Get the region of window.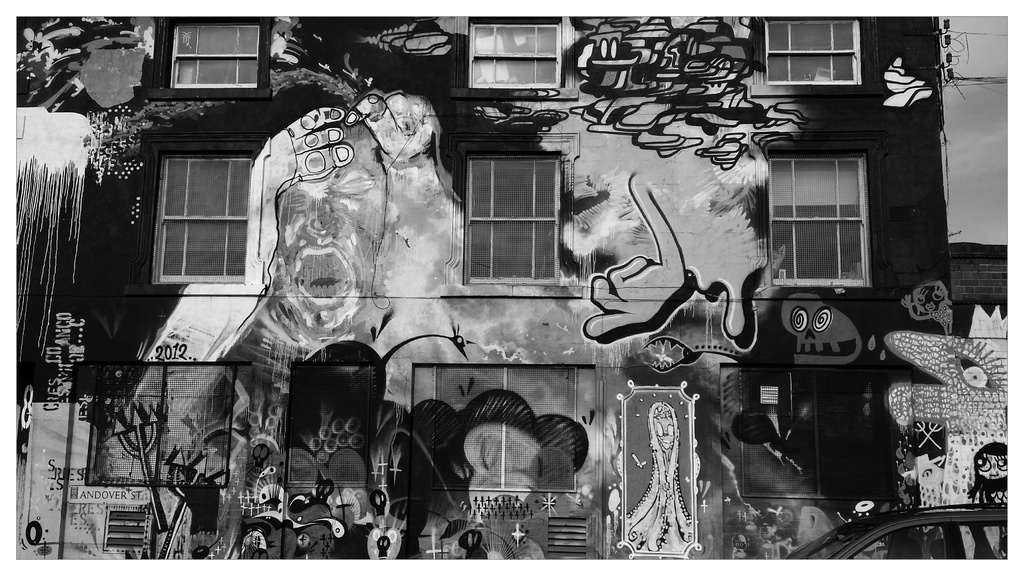
locate(771, 154, 863, 284).
